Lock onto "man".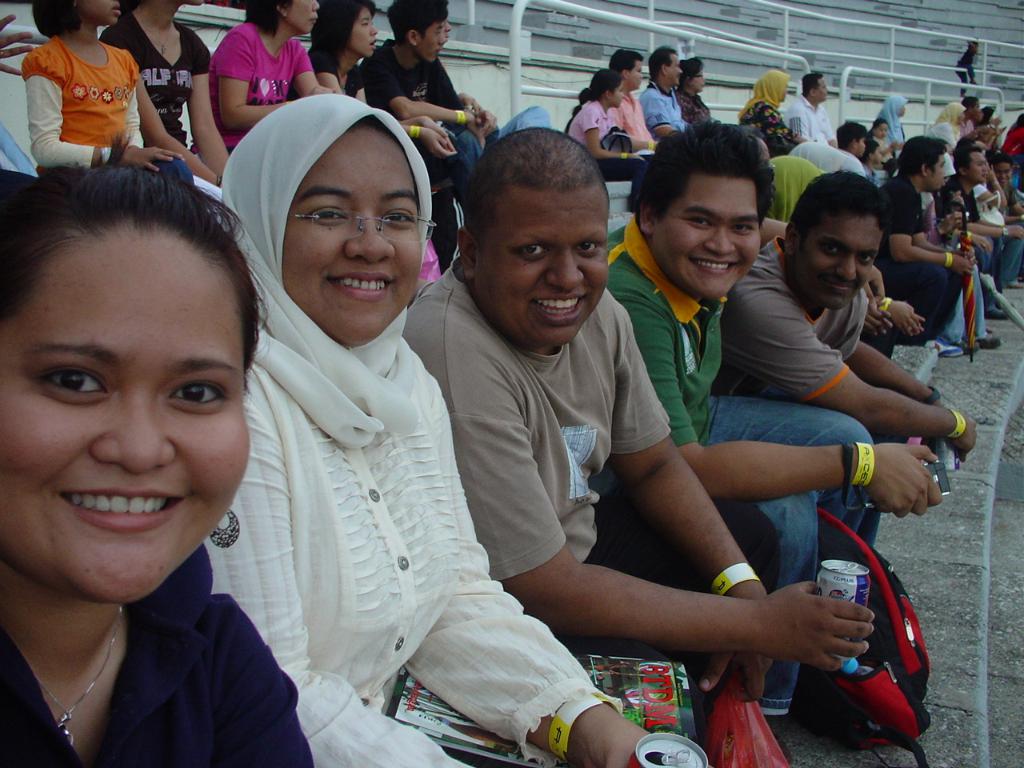
Locked: detection(880, 134, 973, 356).
